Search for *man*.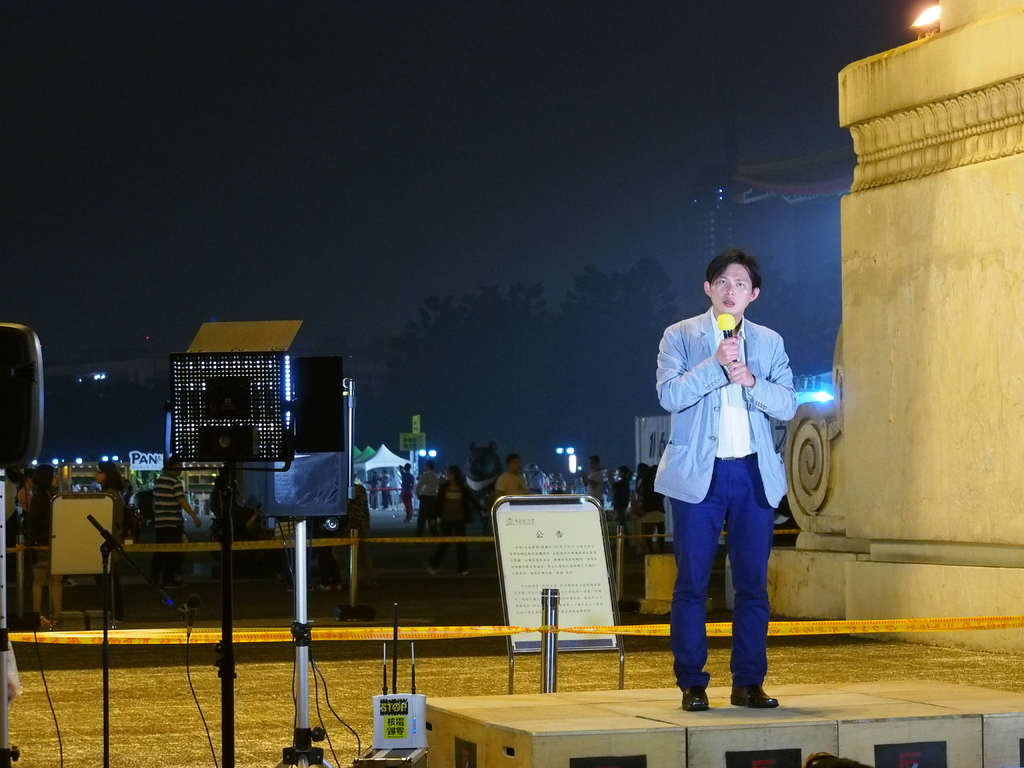
Found at [152,457,204,590].
